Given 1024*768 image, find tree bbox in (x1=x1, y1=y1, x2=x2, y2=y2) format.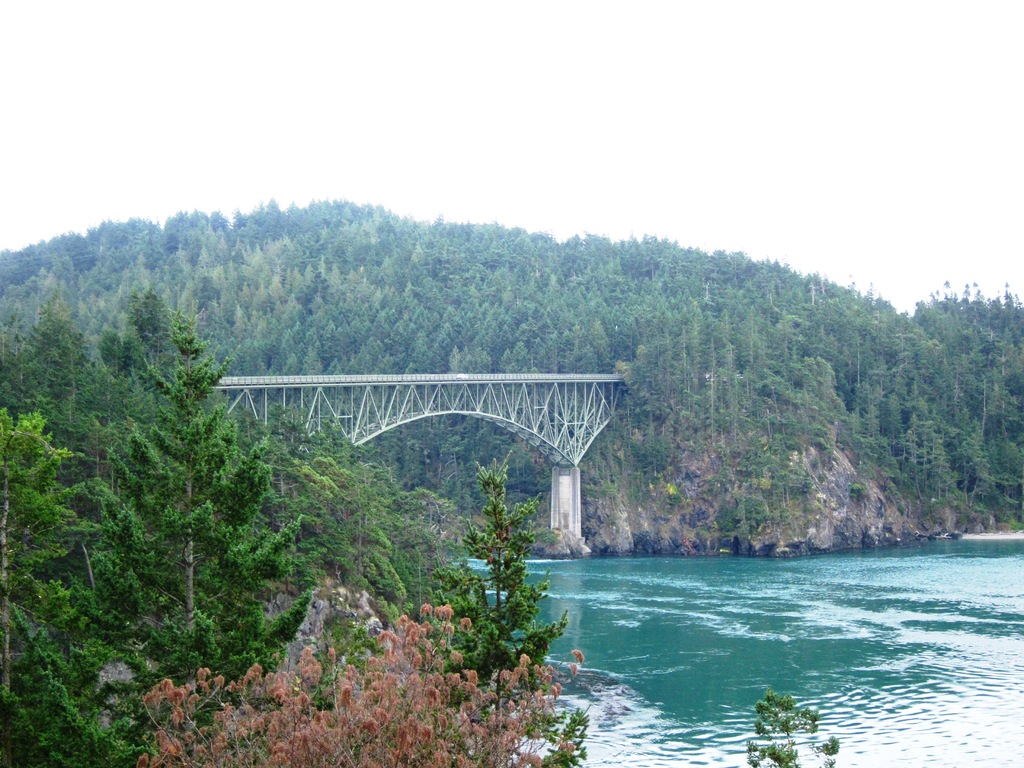
(x1=0, y1=196, x2=1022, y2=553).
